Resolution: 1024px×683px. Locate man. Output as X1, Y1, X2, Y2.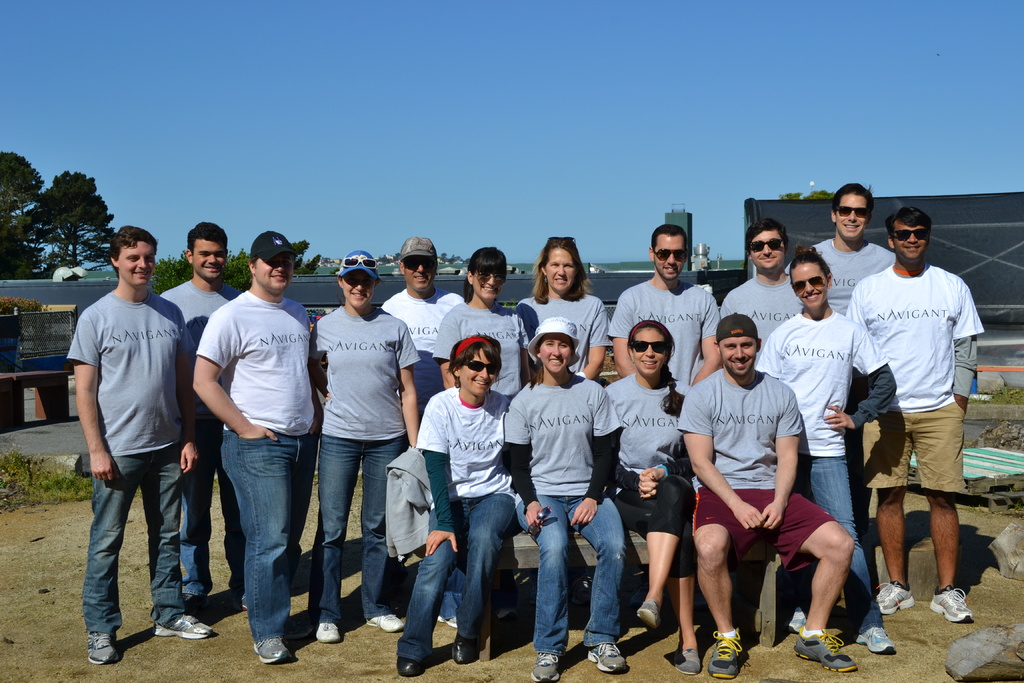
181, 225, 336, 671.
